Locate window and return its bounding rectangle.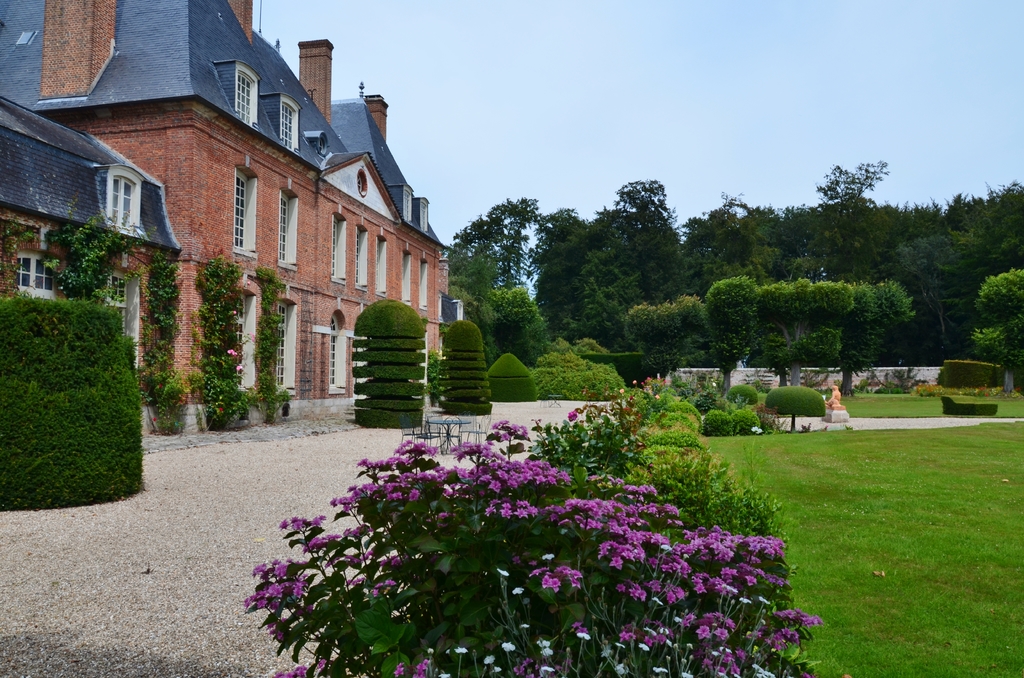
279 195 296 265.
